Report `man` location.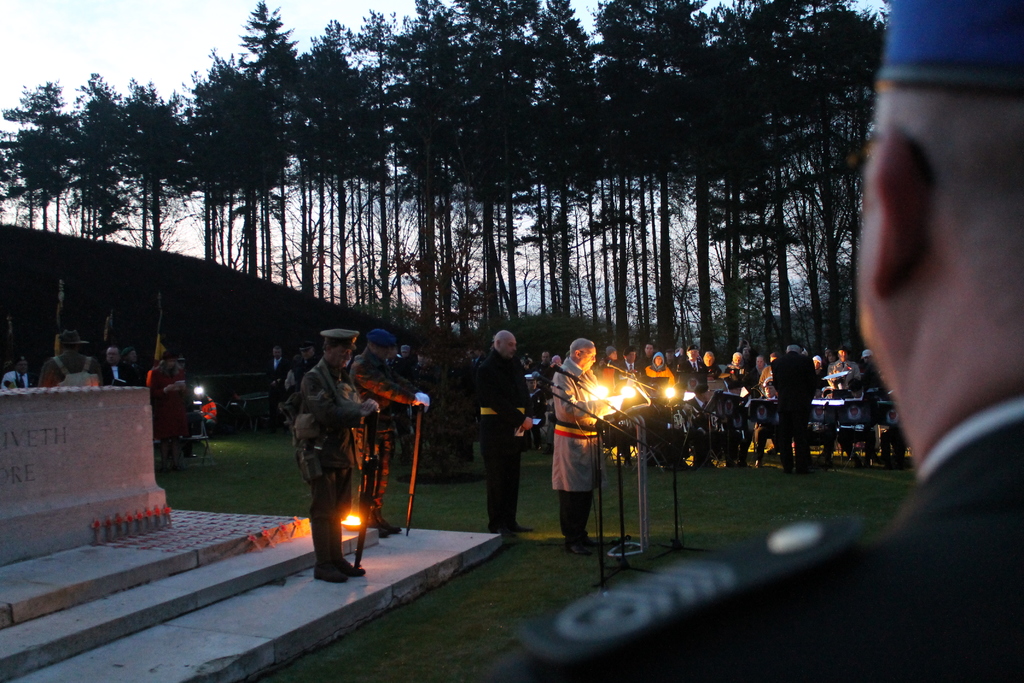
Report: (left=552, top=338, right=615, bottom=559).
